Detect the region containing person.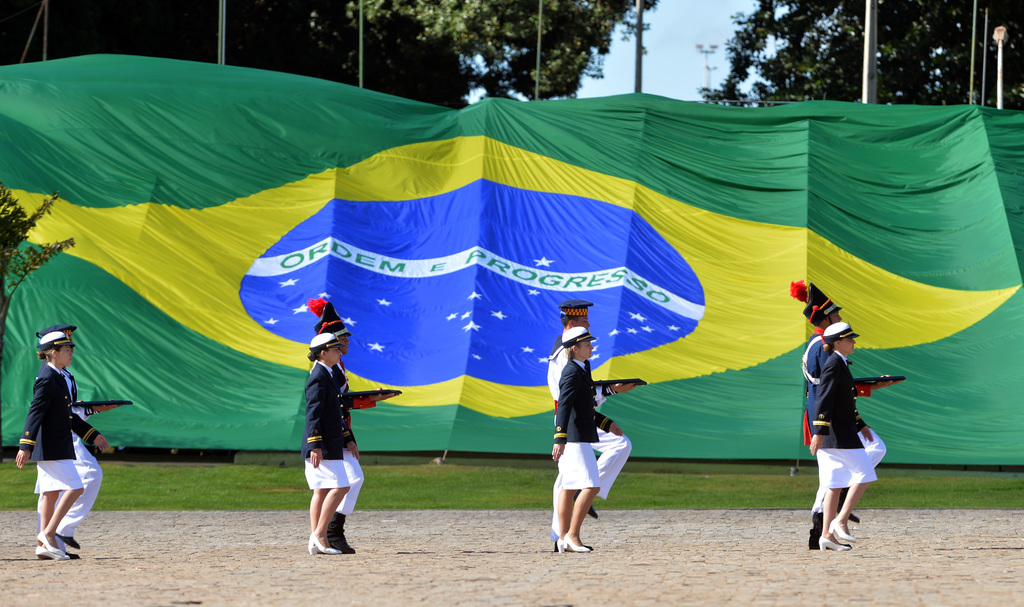
<region>552, 327, 625, 551</region>.
